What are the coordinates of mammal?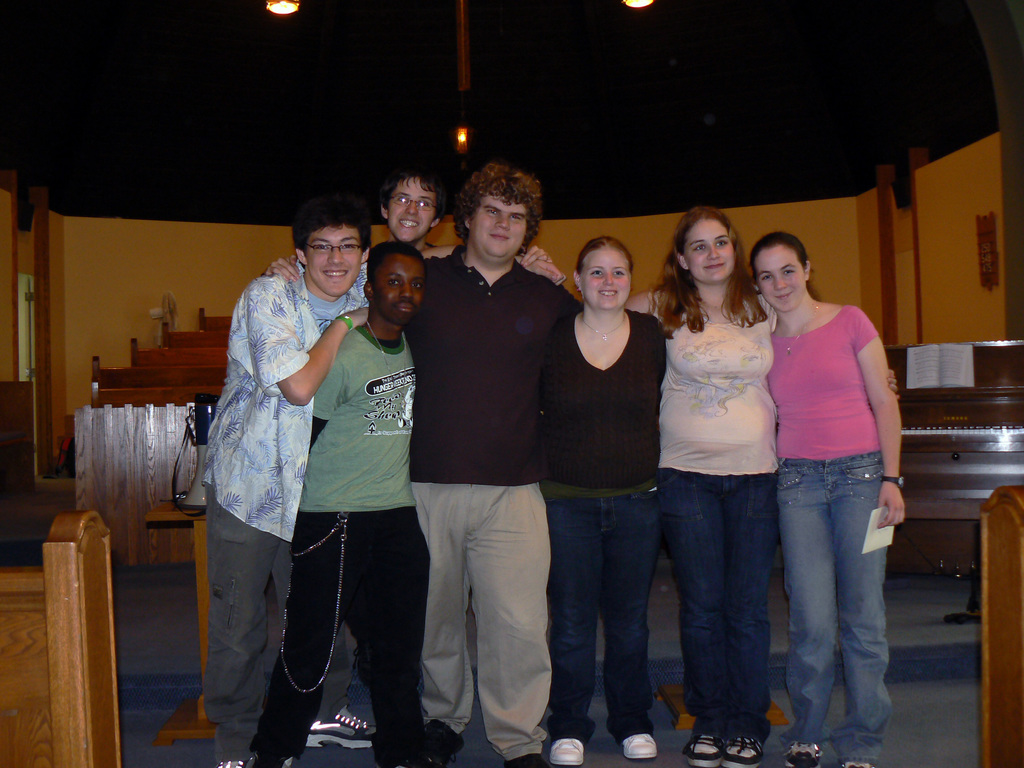
box(245, 236, 430, 767).
